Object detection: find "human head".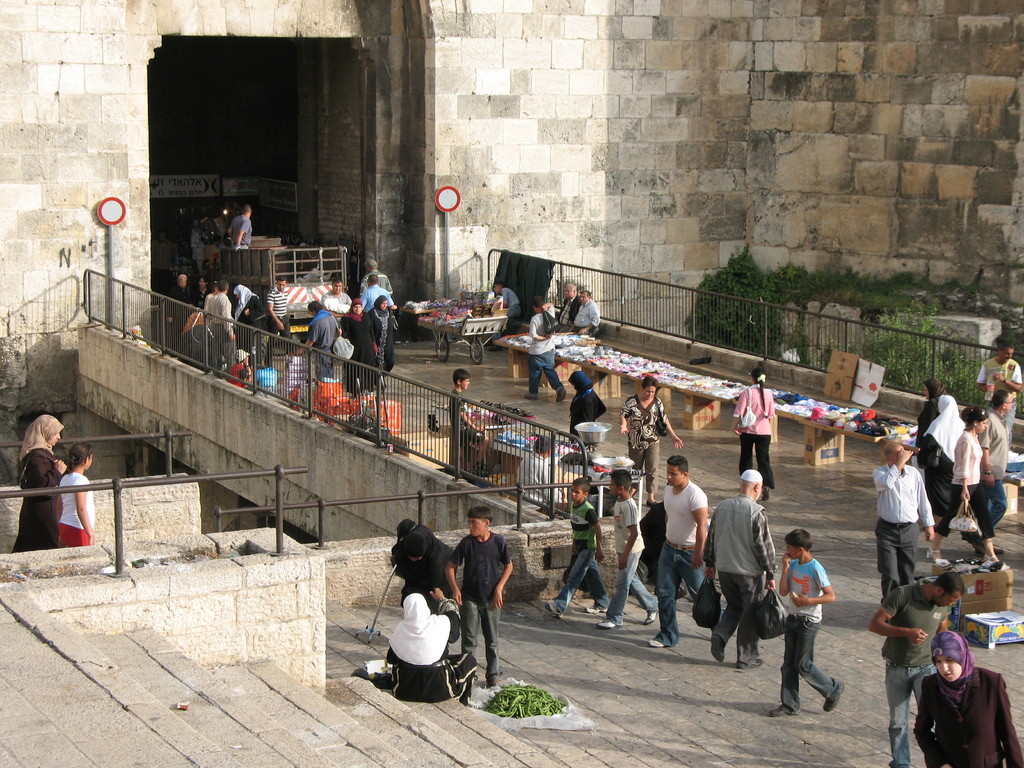
[998, 340, 1013, 362].
